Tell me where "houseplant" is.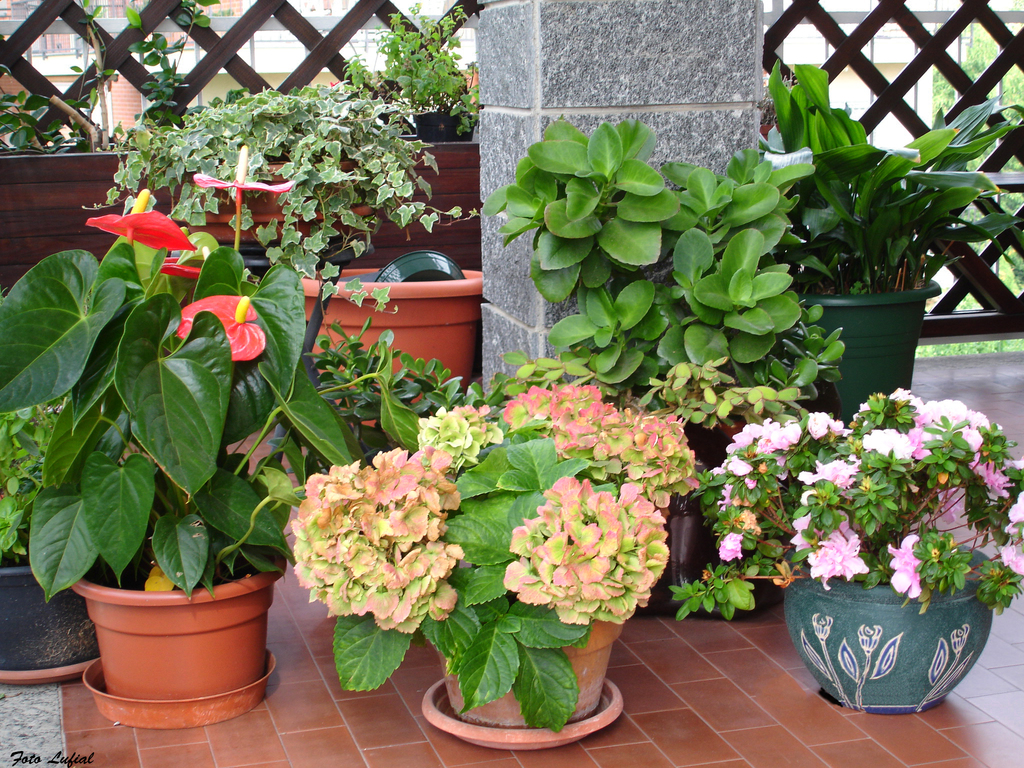
"houseplant" is at (479,114,844,618).
